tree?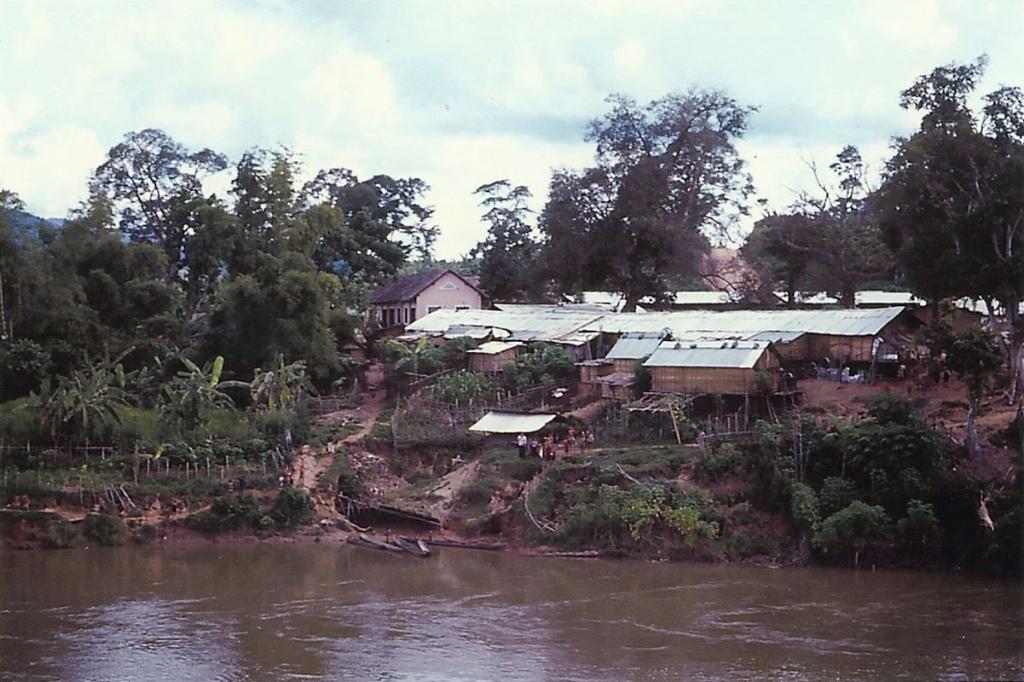
pyautogui.locateOnScreen(828, 395, 940, 483)
